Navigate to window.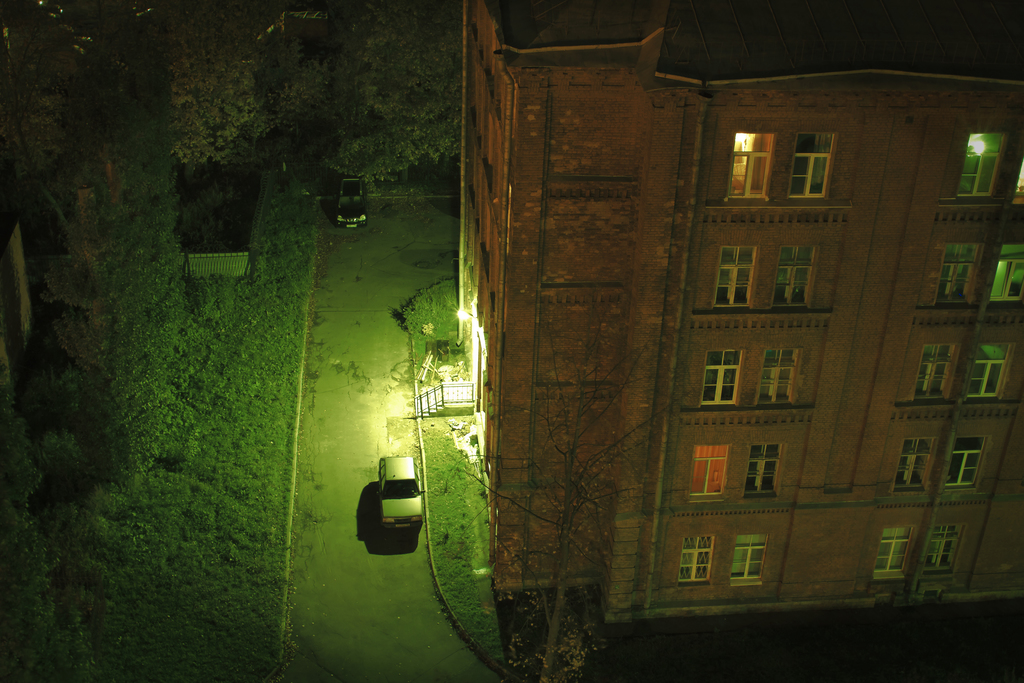
Navigation target: 733/539/769/585.
